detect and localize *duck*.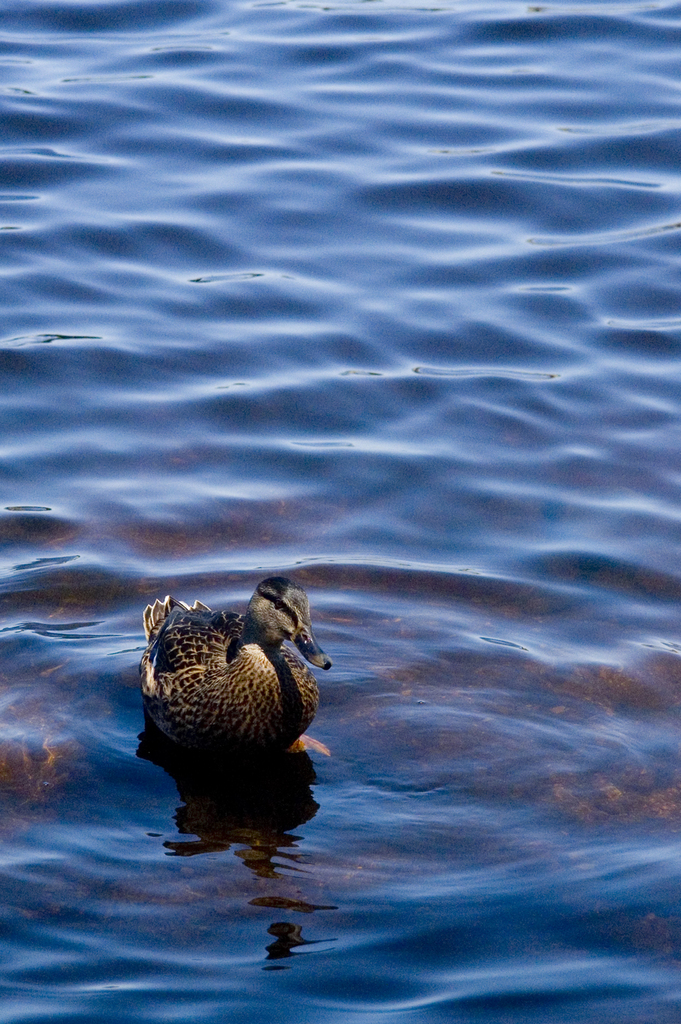
Localized at <box>138,578,338,778</box>.
